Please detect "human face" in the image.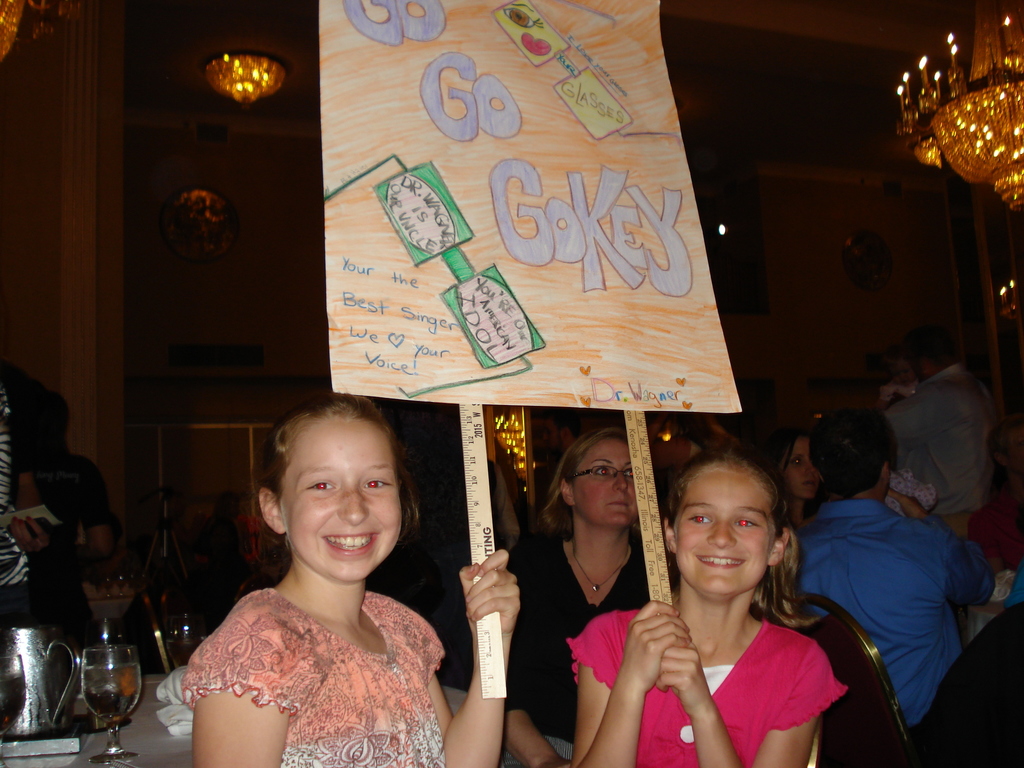
282/417/406/578.
